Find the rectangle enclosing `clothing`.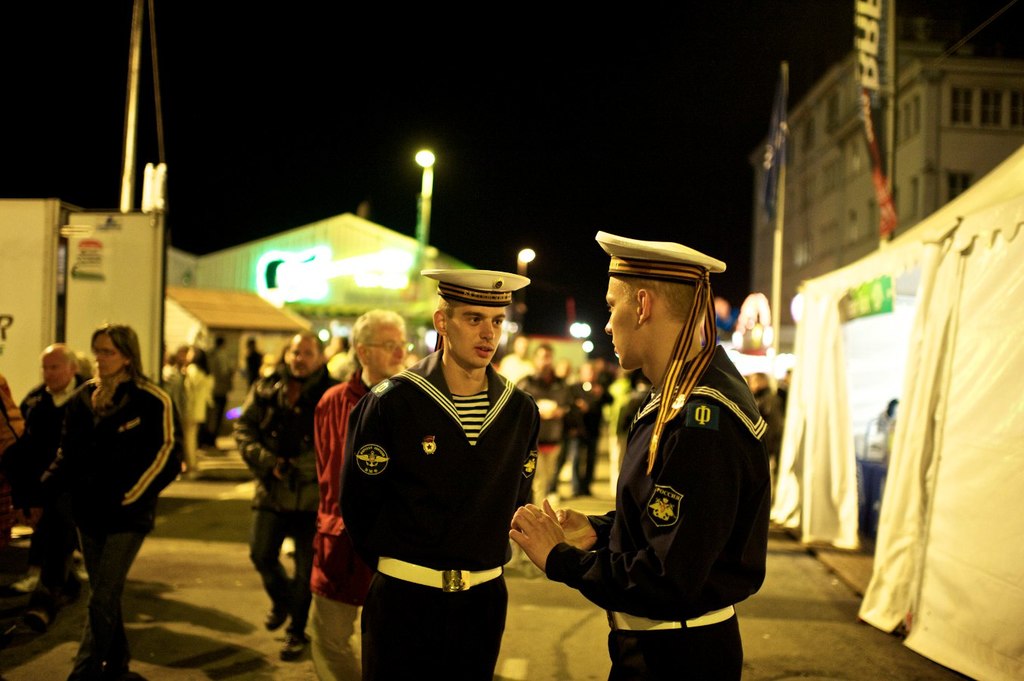
[left=176, top=358, right=212, bottom=471].
